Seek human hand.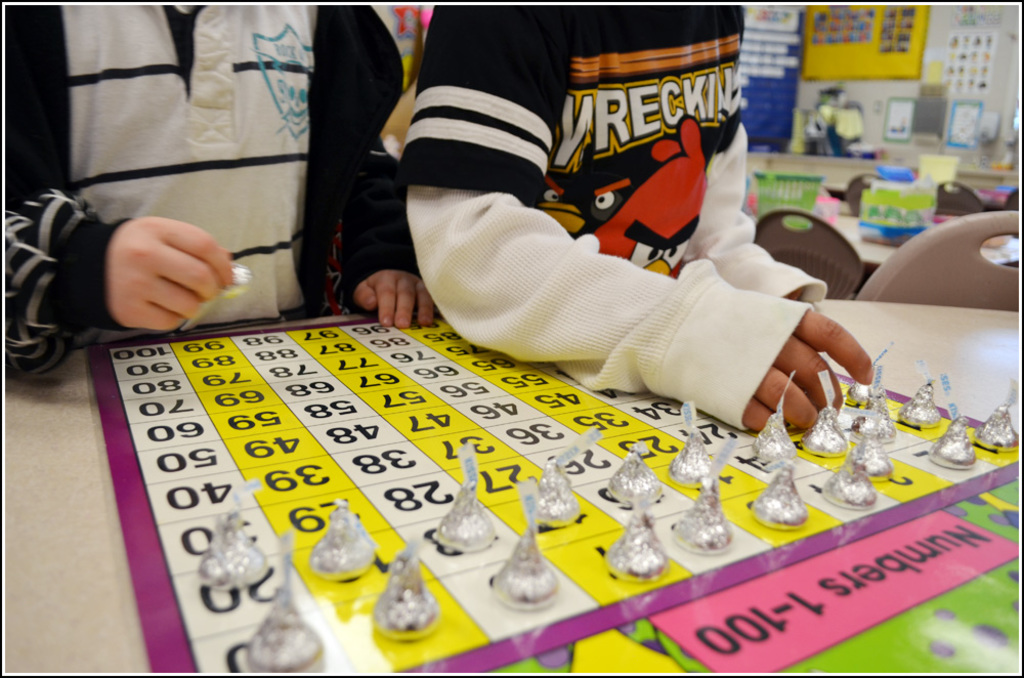
pyautogui.locateOnScreen(82, 215, 240, 329).
